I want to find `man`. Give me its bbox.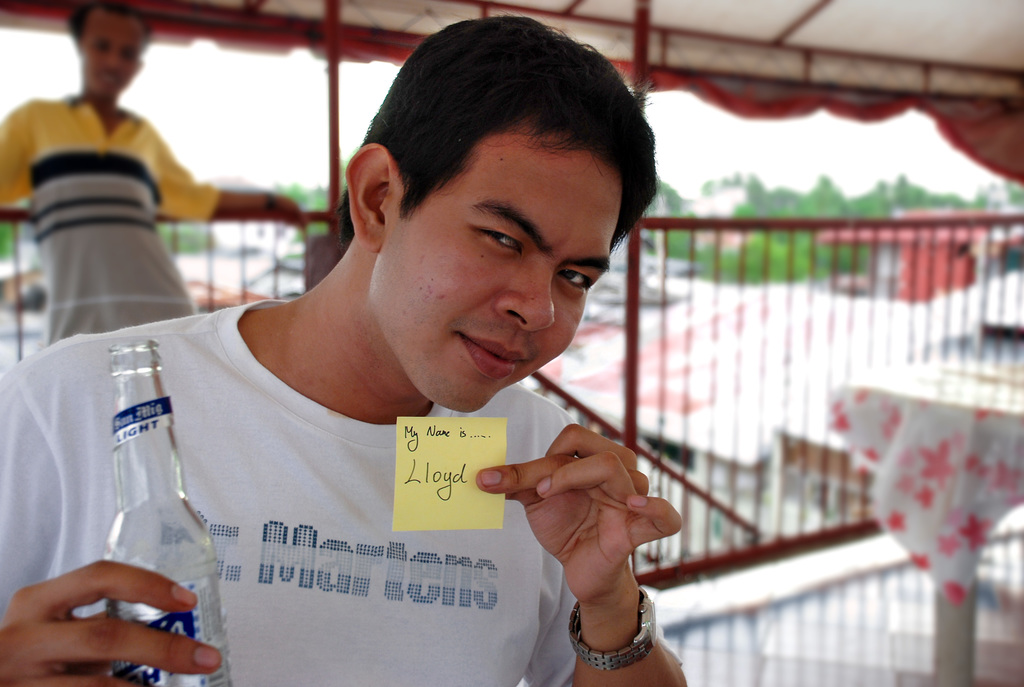
{"left": 0, "top": 2, "right": 717, "bottom": 686}.
